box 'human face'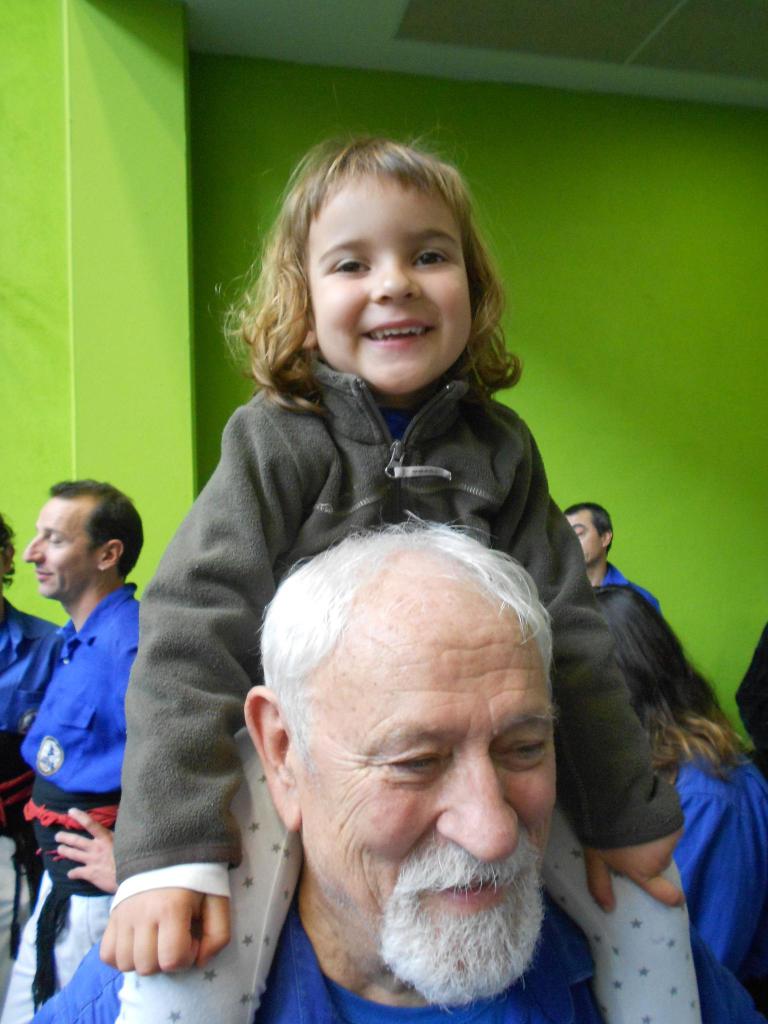
{"x1": 566, "y1": 510, "x2": 613, "y2": 568}
